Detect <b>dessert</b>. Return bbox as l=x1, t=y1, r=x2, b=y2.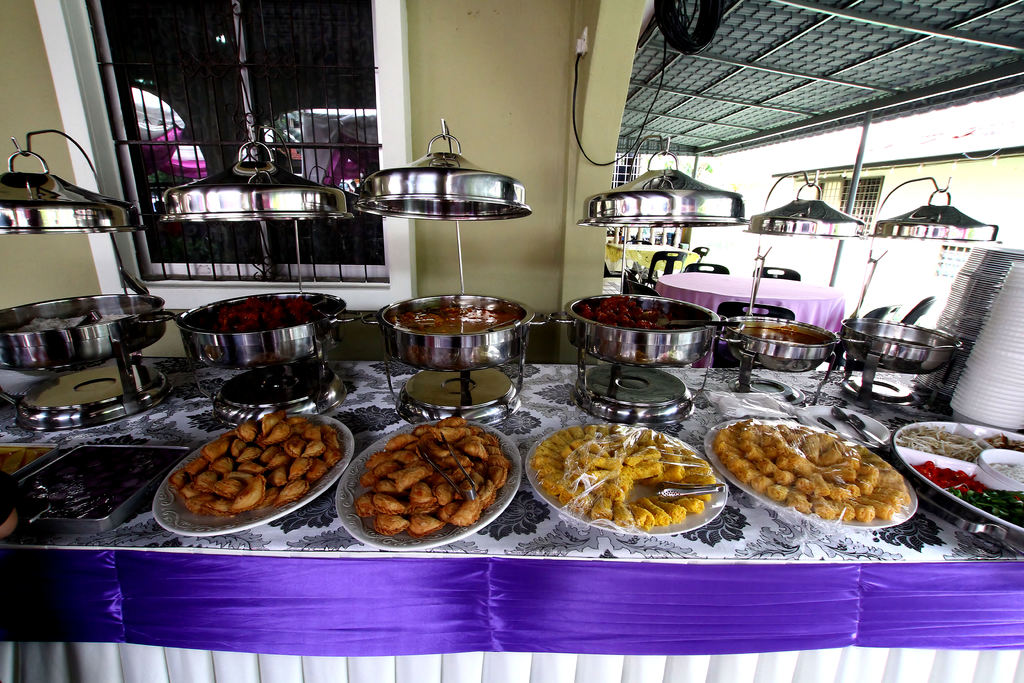
l=903, t=419, r=974, b=454.
